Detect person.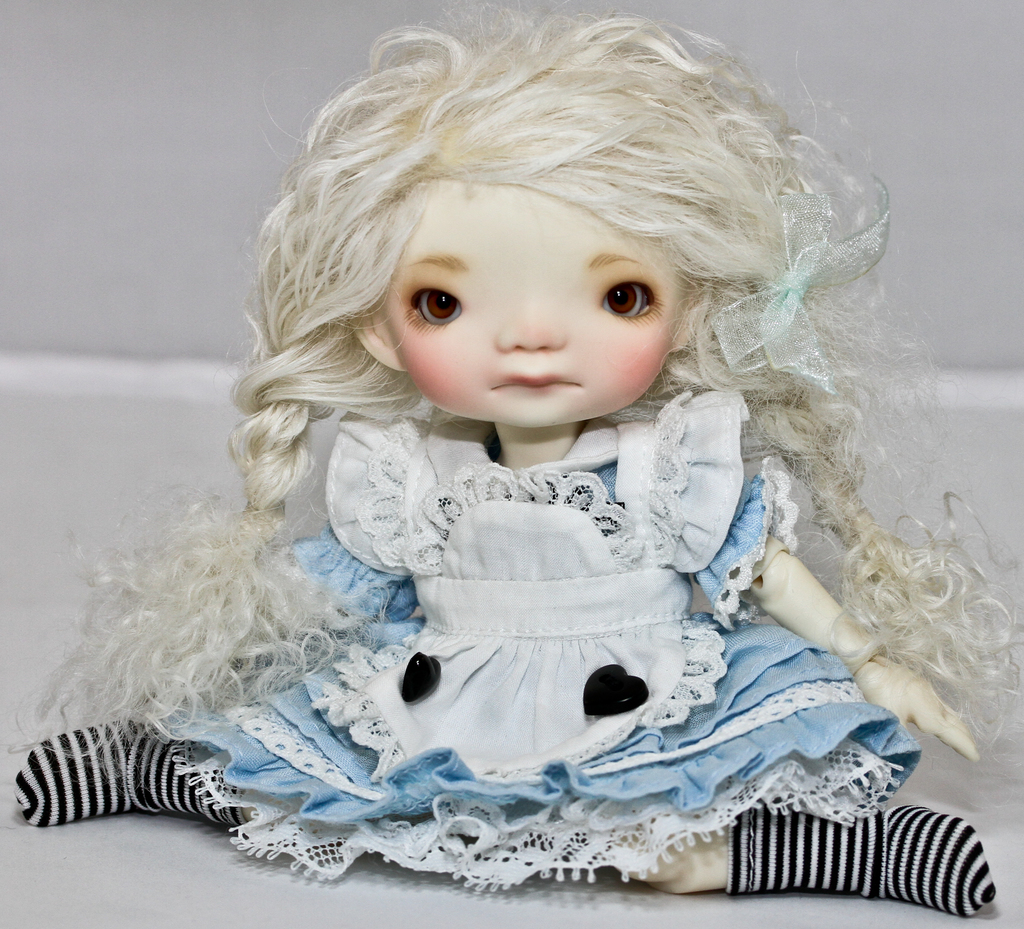
Detected at rect(0, 0, 998, 913).
